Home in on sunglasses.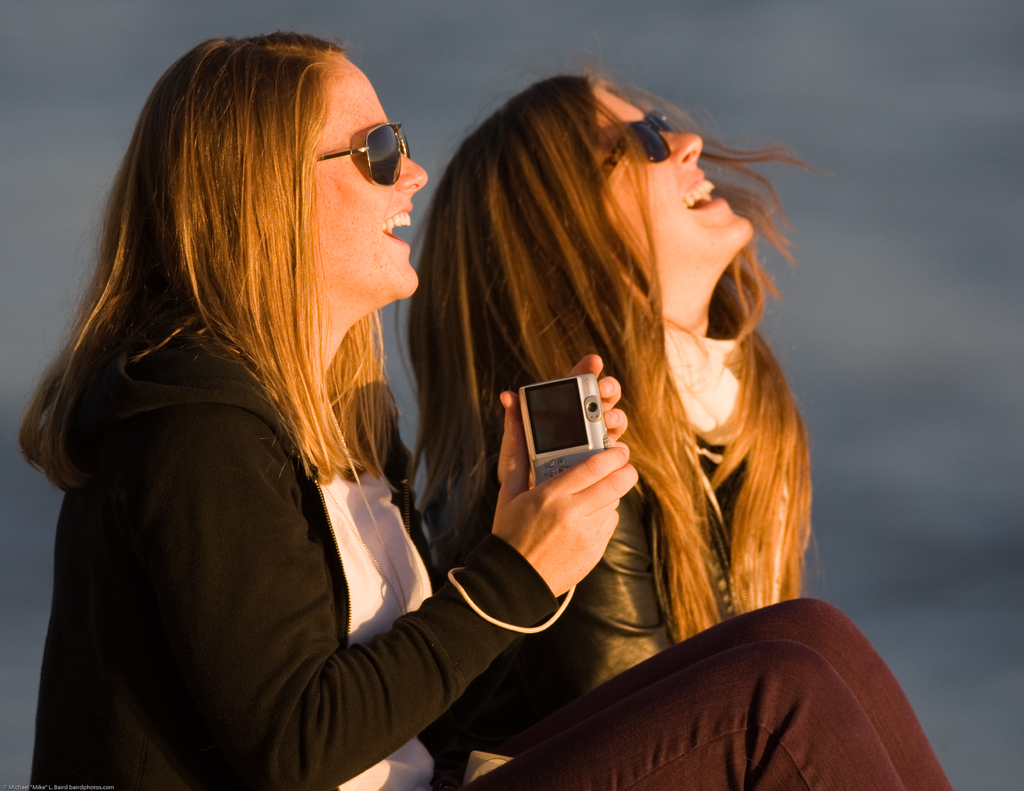
Homed in at rect(318, 122, 408, 187).
